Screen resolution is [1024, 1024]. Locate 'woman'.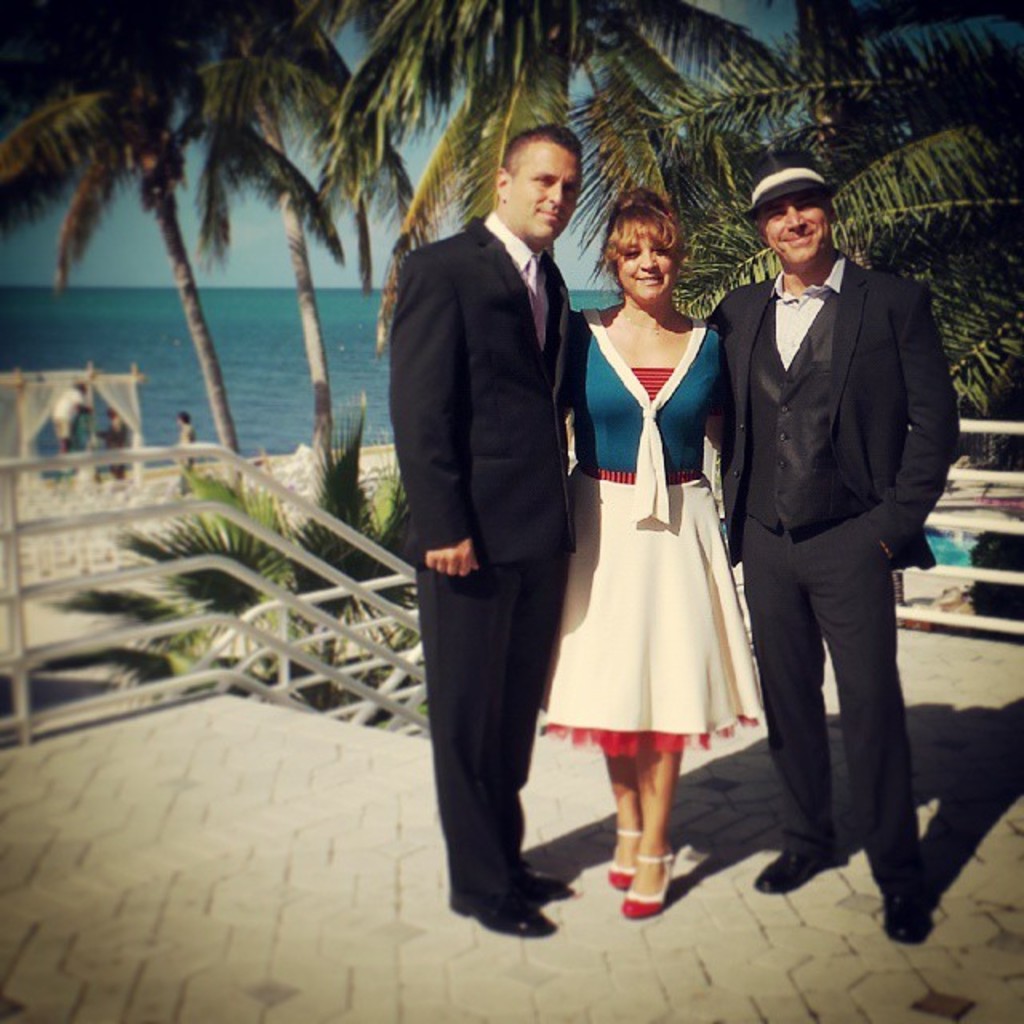
bbox=(555, 184, 763, 890).
